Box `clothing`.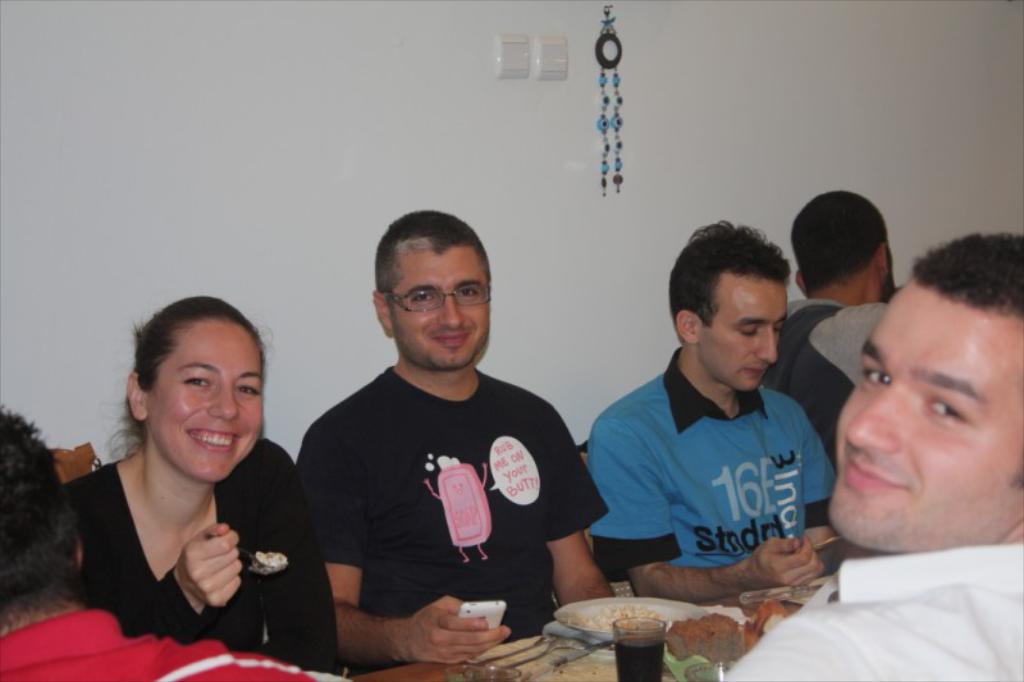
<box>764,298,890,456</box>.
